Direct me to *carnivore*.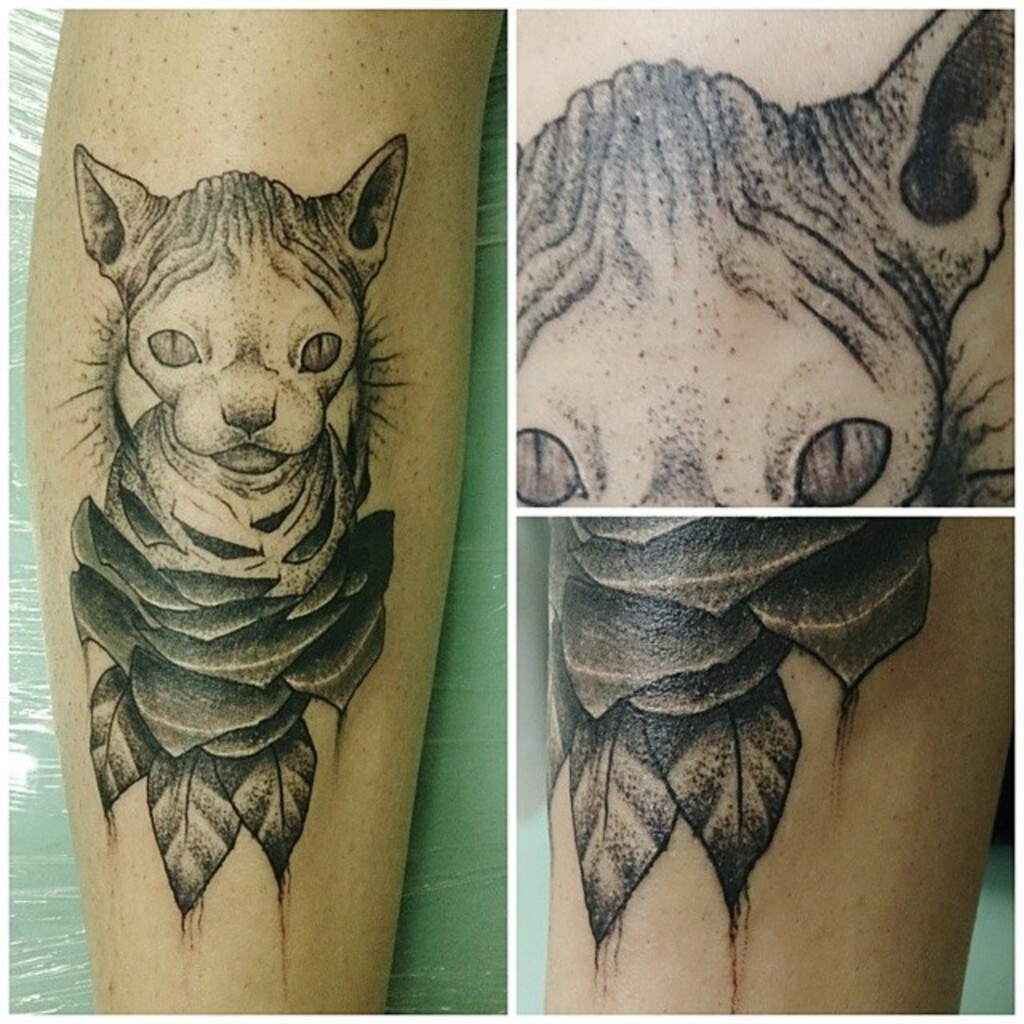
Direction: 534 520 1005 1013.
